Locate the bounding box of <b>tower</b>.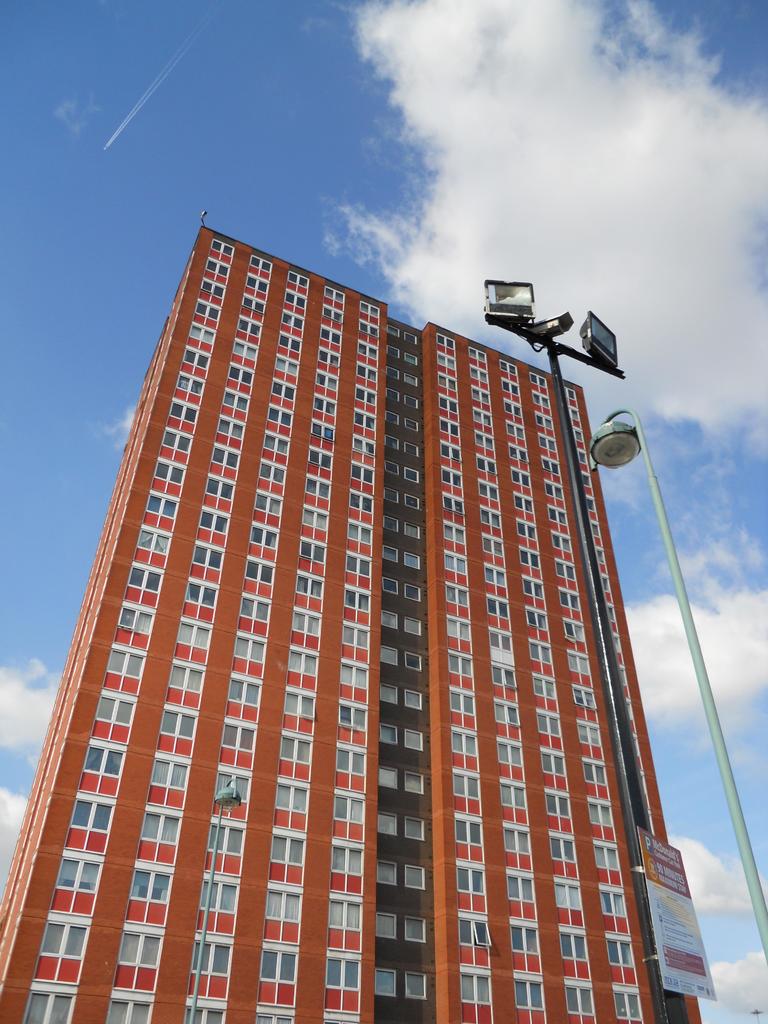
Bounding box: left=0, top=228, right=702, bottom=1023.
